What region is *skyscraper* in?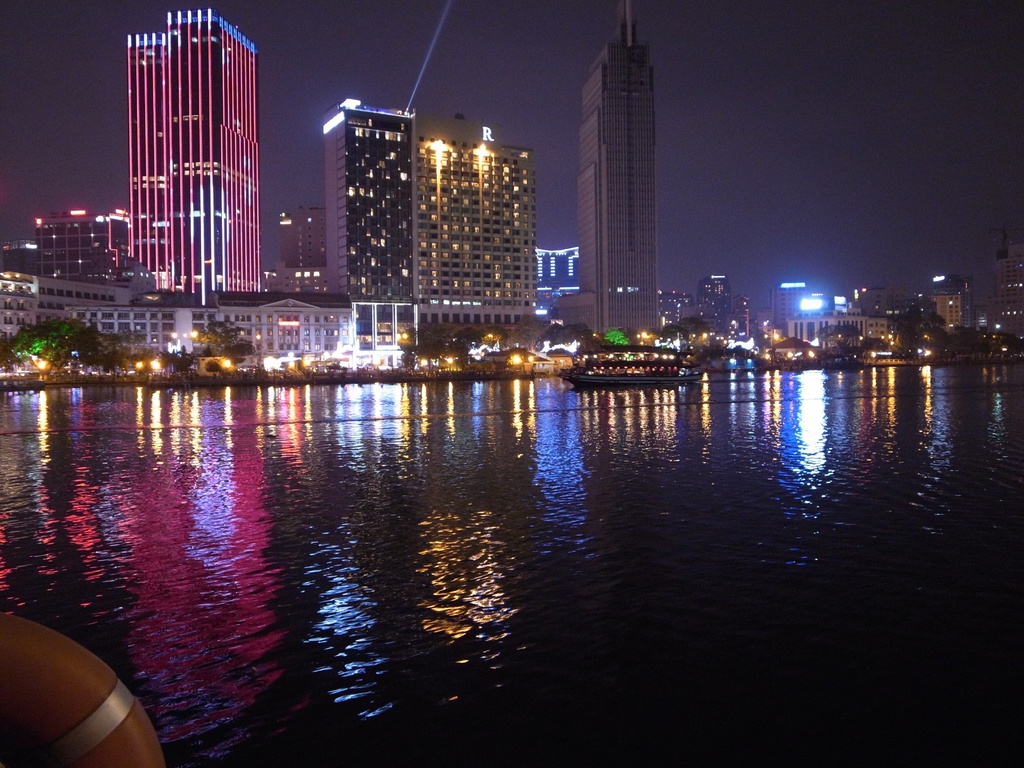
pyautogui.locateOnScreen(415, 109, 540, 342).
